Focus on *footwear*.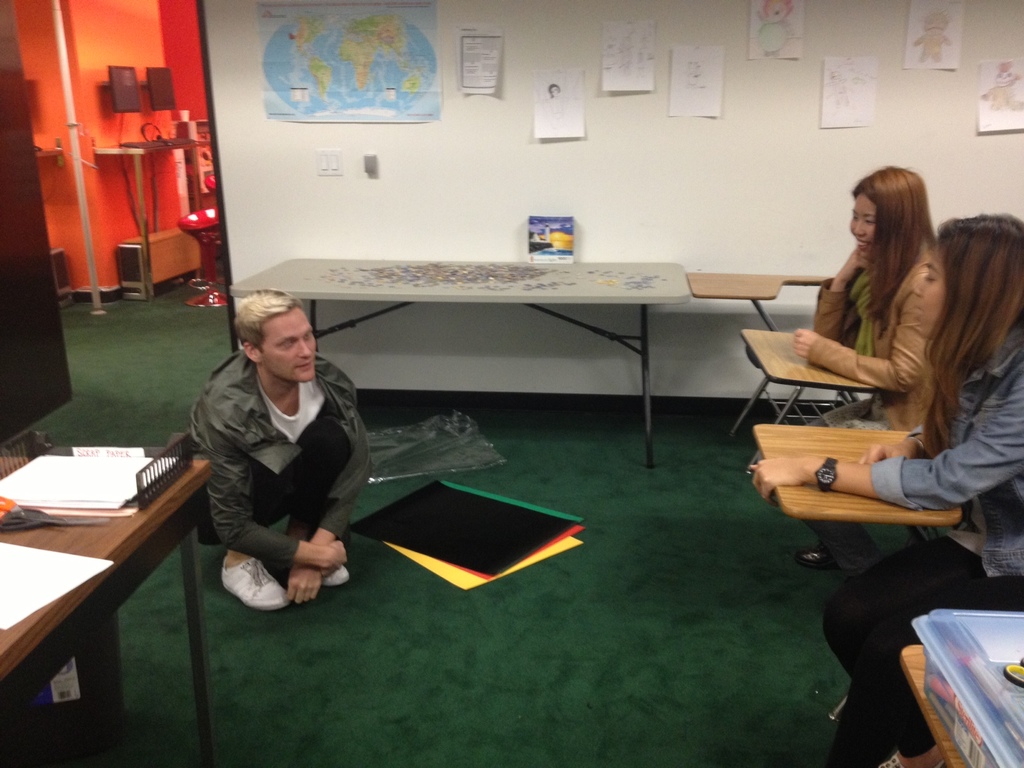
Focused at x1=207 y1=561 x2=312 y2=623.
